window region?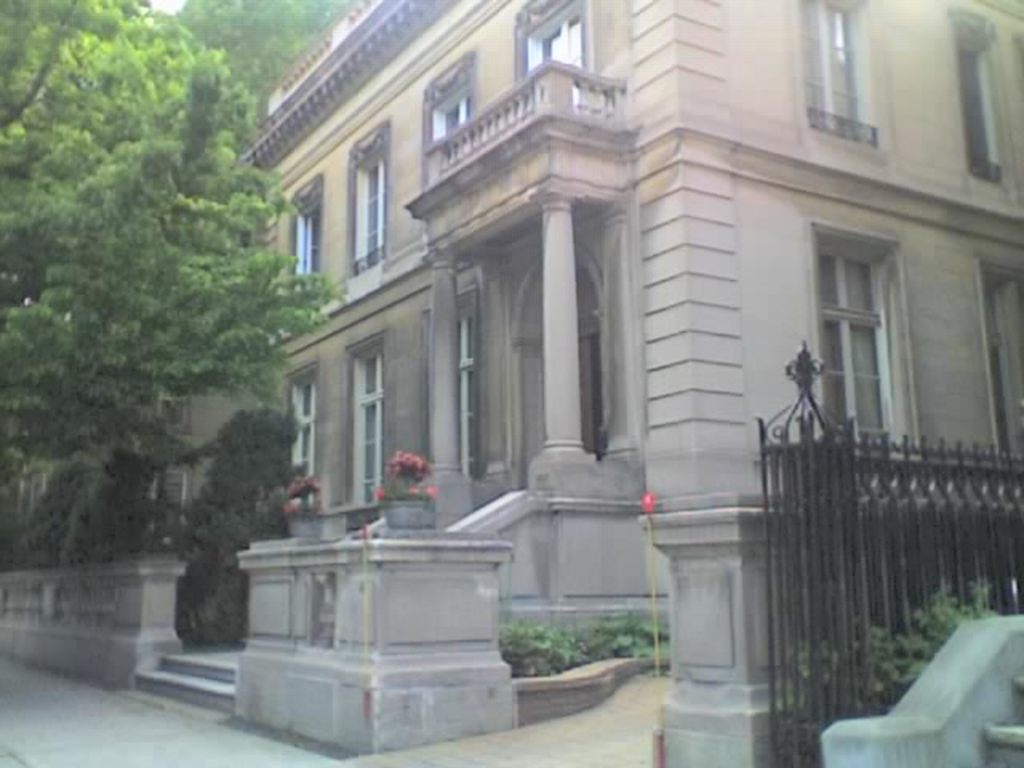
(355, 352, 374, 501)
